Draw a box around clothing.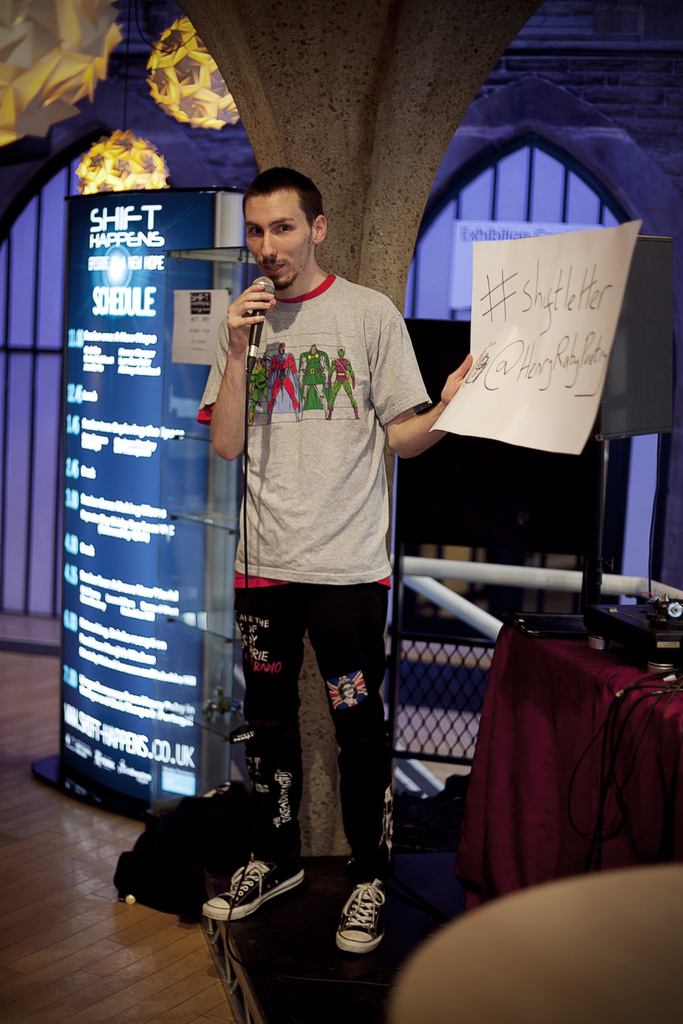
bbox=(182, 189, 443, 891).
